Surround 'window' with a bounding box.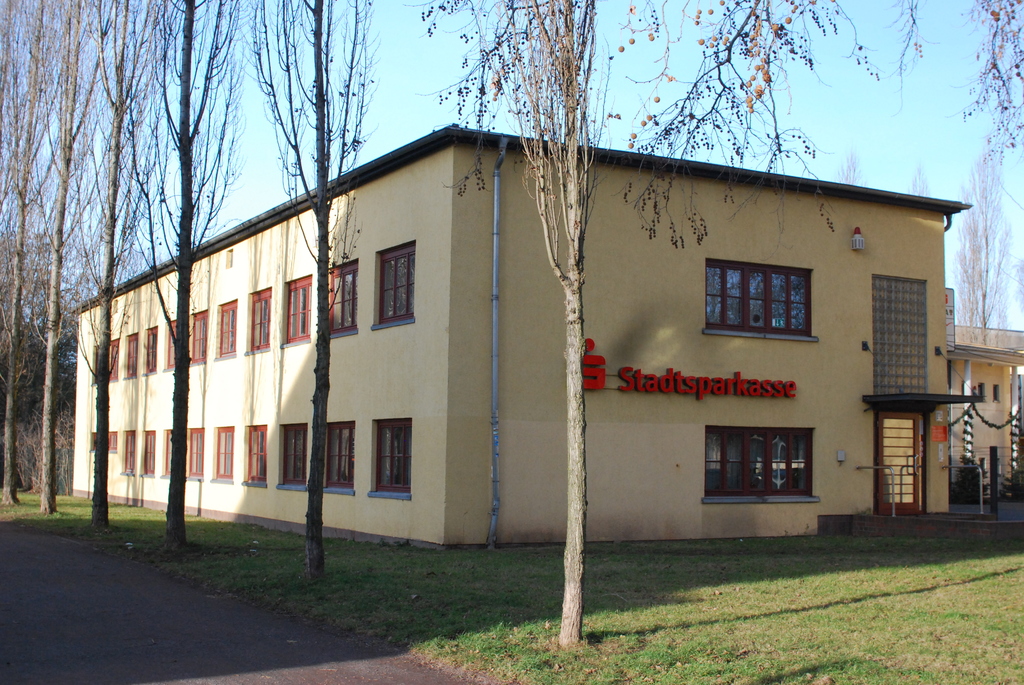
147 431 156 476.
